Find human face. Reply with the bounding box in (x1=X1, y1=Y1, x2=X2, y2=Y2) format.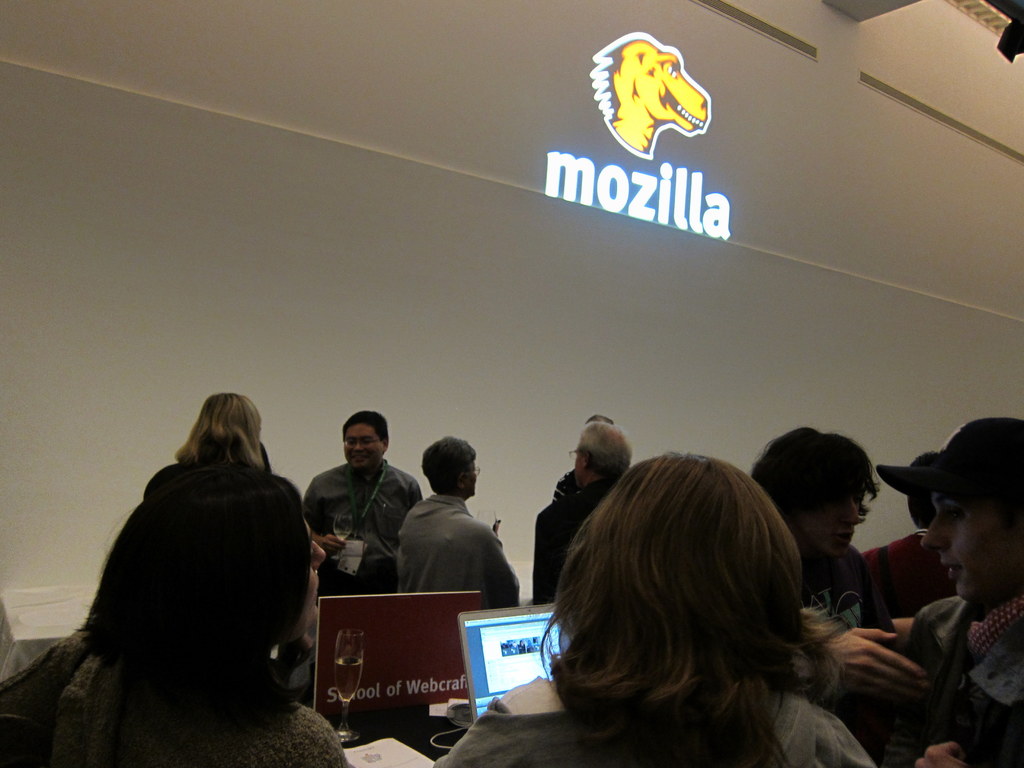
(x1=921, y1=488, x2=1014, y2=605).
